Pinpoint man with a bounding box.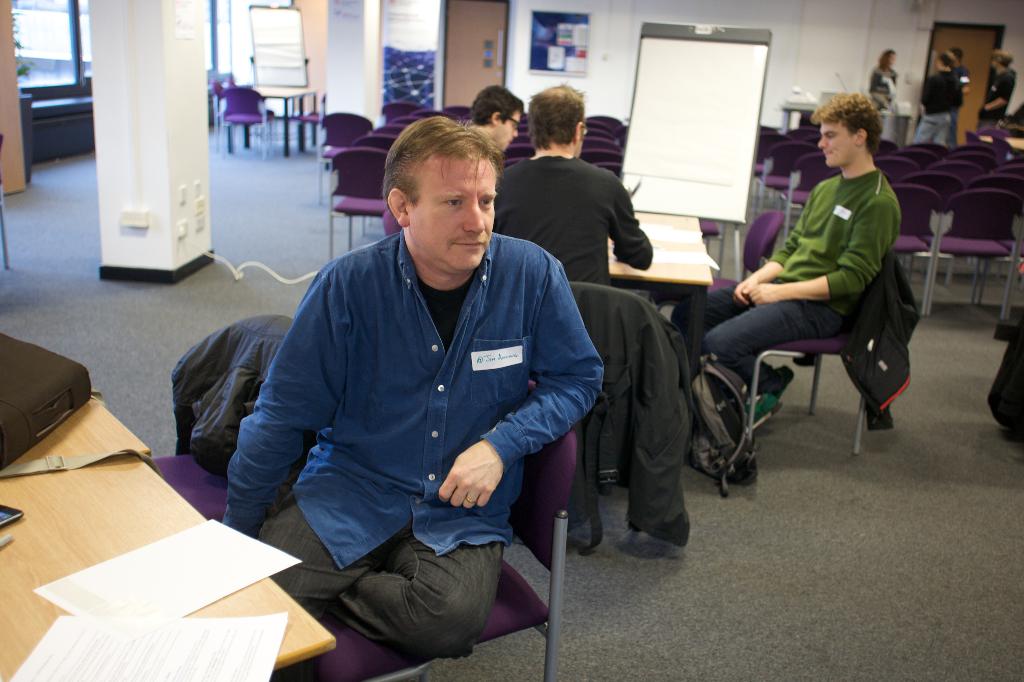
<bbox>948, 46, 972, 147</bbox>.
